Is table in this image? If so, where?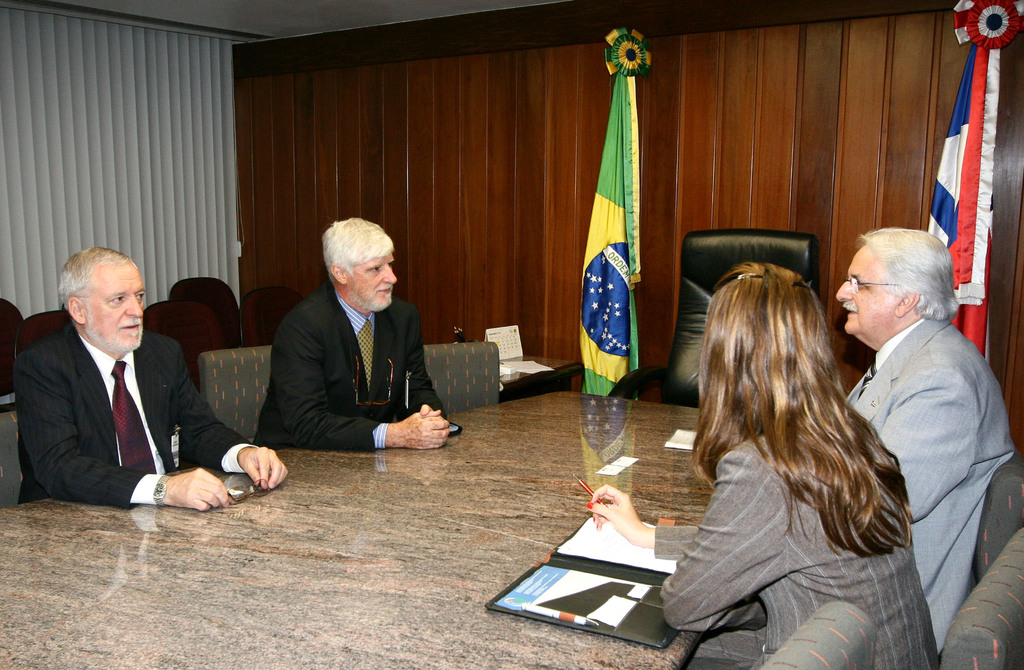
Yes, at Rect(0, 389, 745, 669).
